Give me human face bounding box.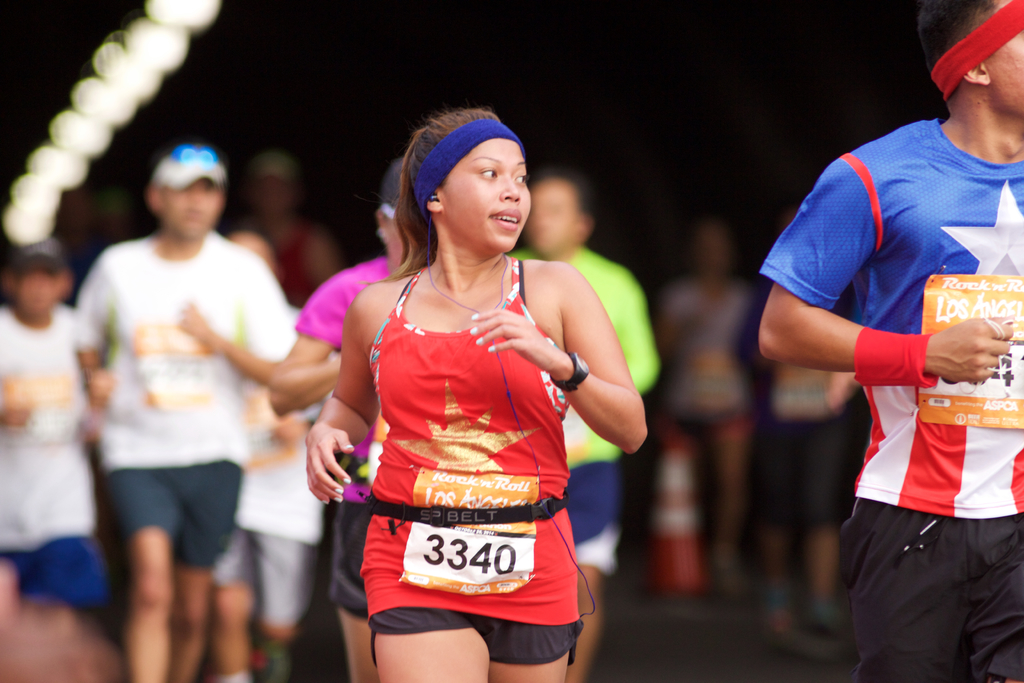
991:0:1023:114.
